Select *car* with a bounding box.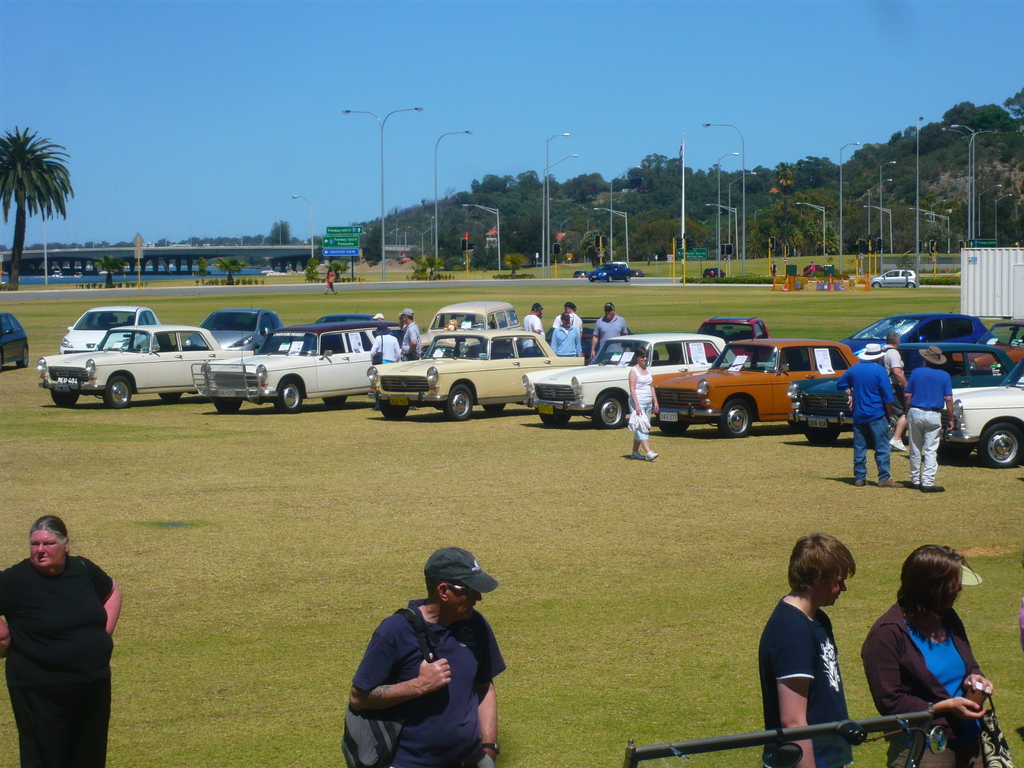
crop(61, 317, 161, 353).
